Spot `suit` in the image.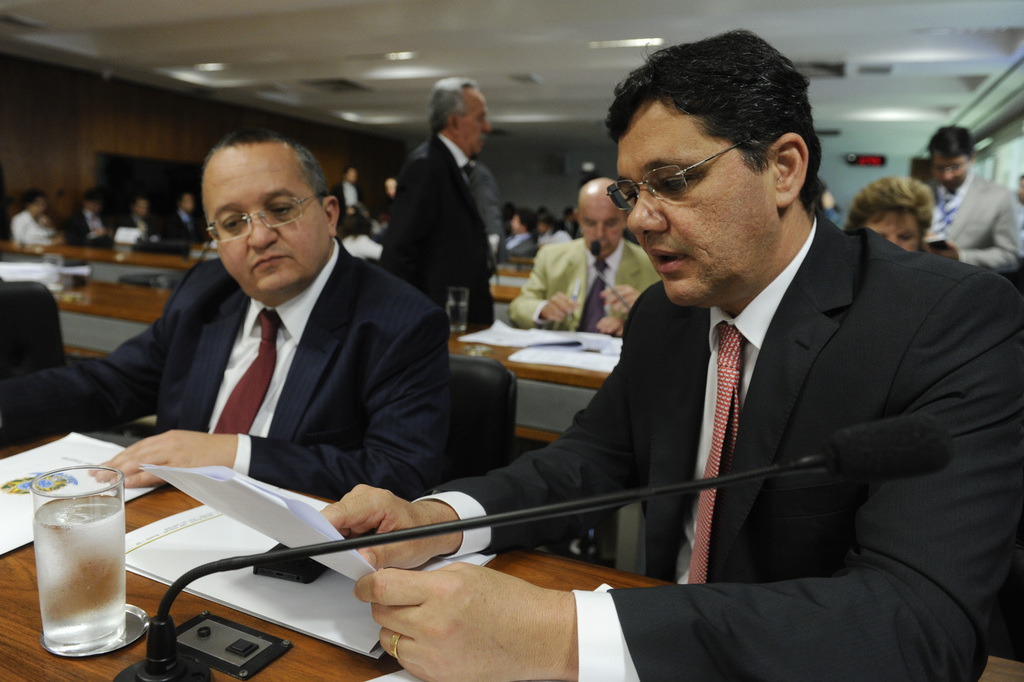
`suit` found at [x1=114, y1=209, x2=159, y2=245].
